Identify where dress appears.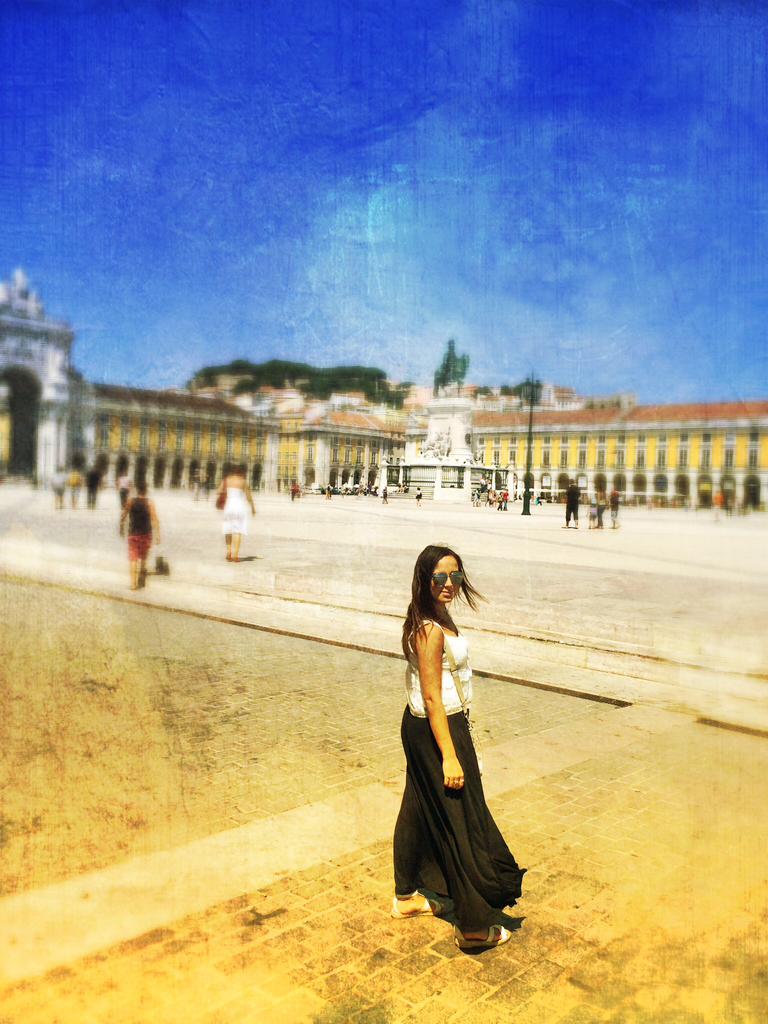
Appears at bbox=(222, 483, 247, 536).
